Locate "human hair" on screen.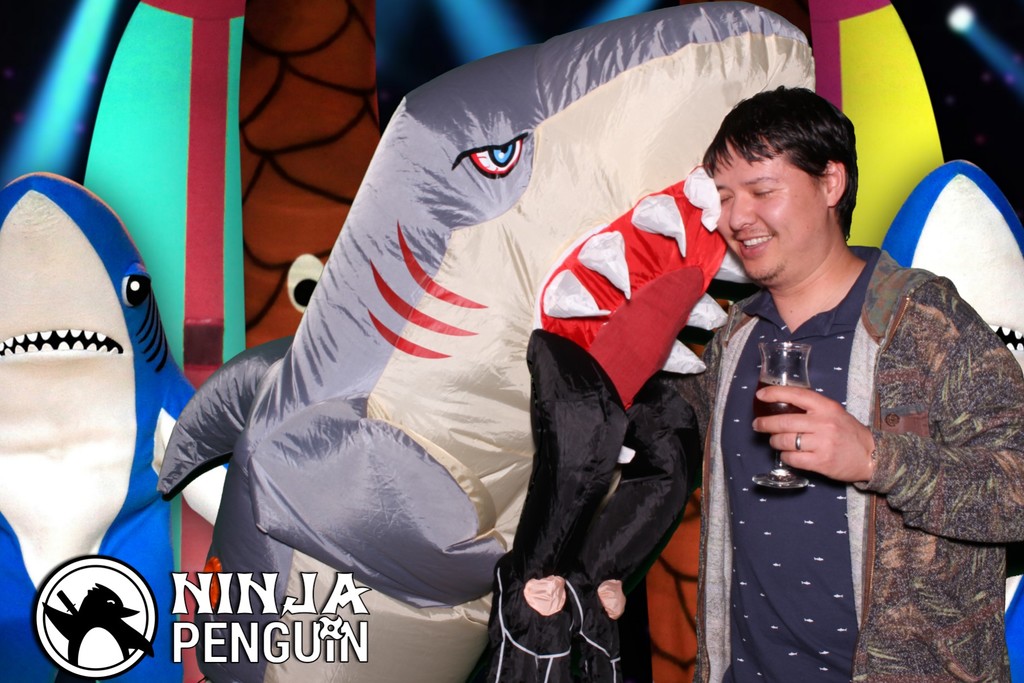
On screen at 711,90,856,258.
